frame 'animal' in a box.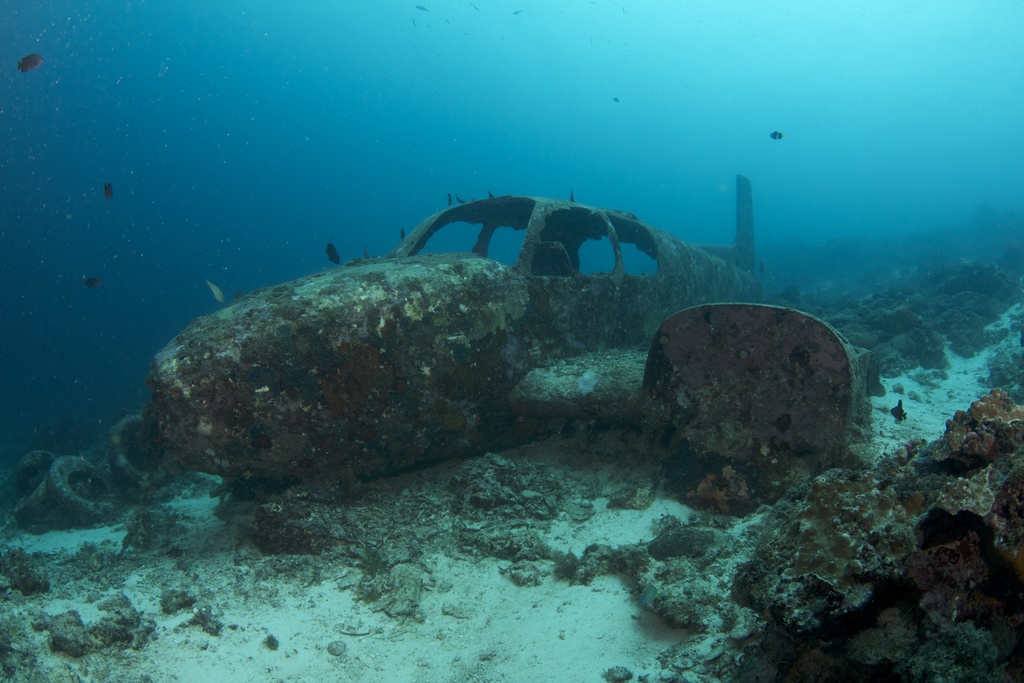
<box>99,181,114,202</box>.
